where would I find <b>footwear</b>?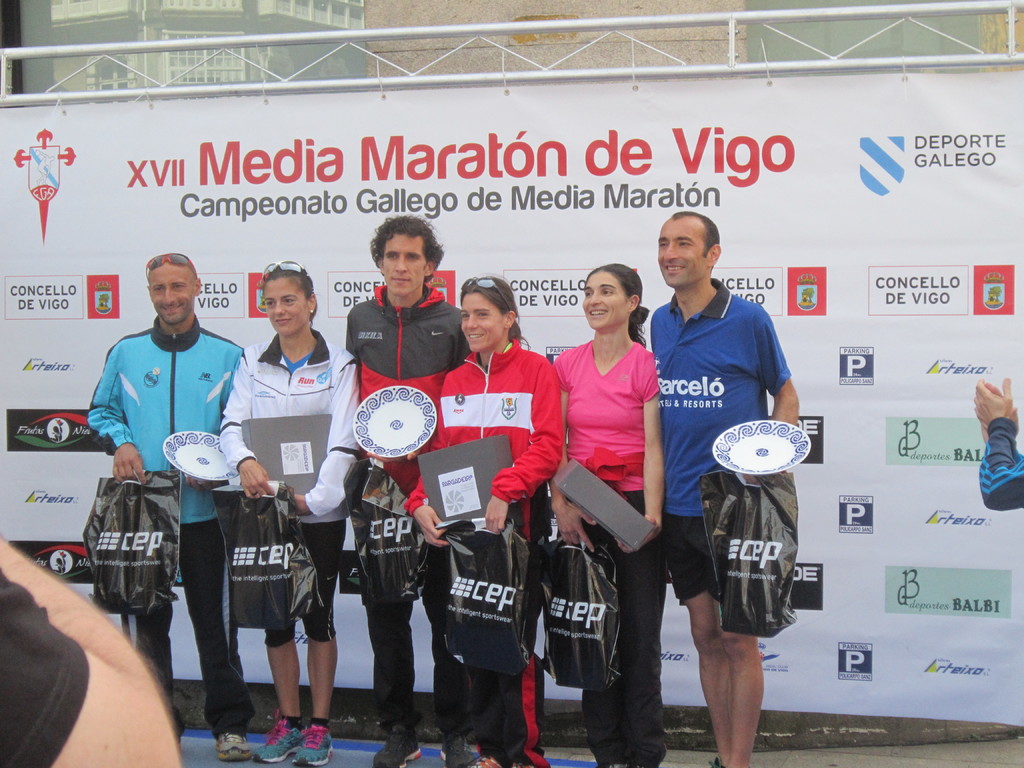
At 214/729/250/765.
